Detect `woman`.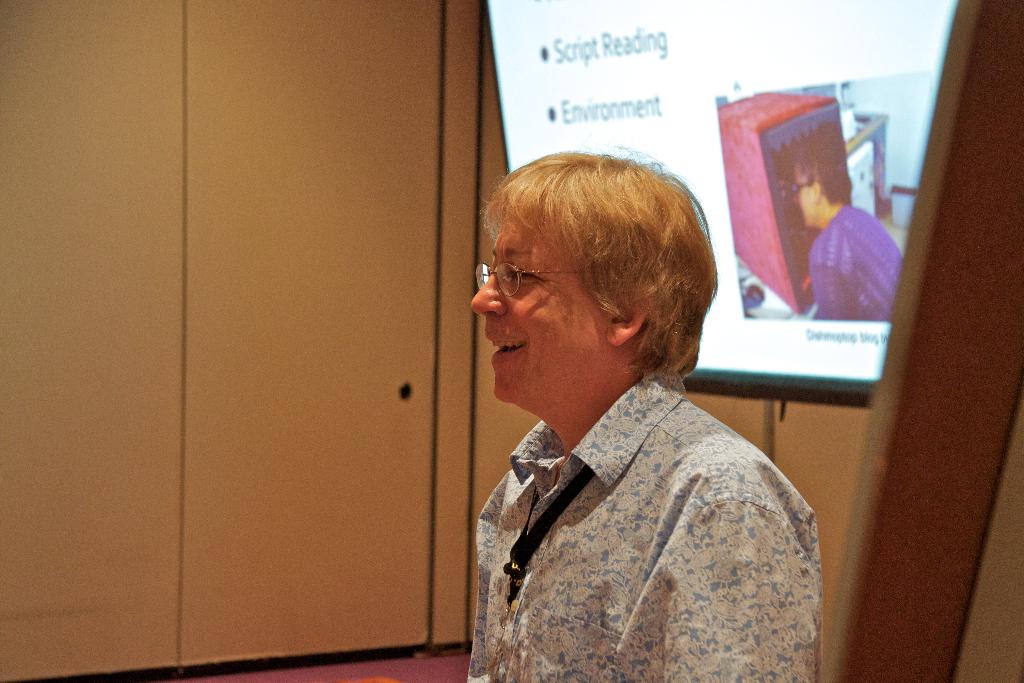
Detected at 433, 158, 846, 682.
